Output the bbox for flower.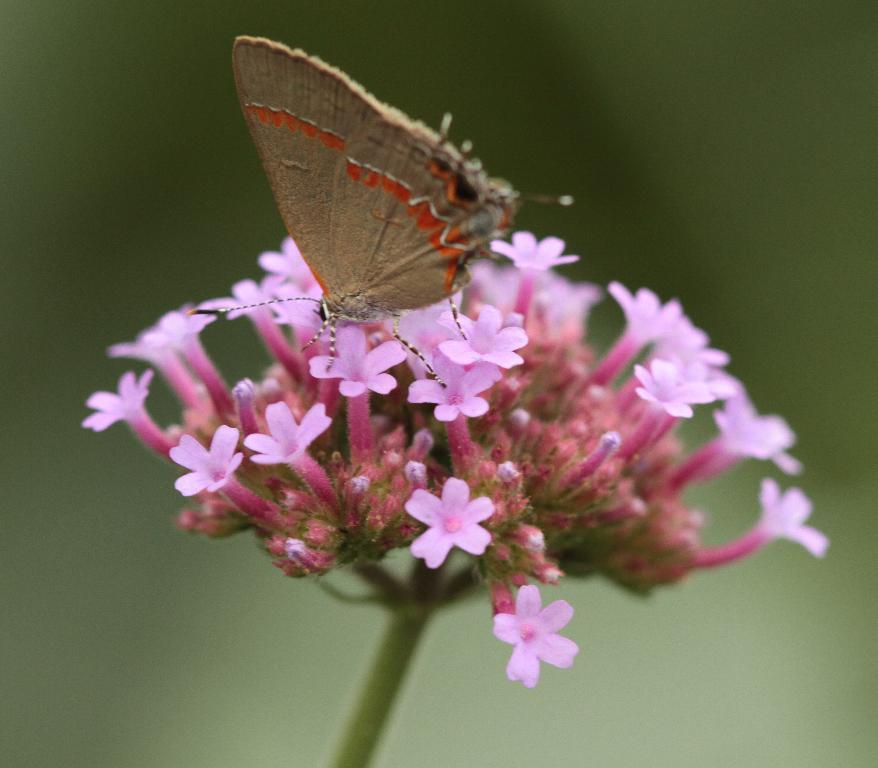
detection(145, 299, 214, 360).
